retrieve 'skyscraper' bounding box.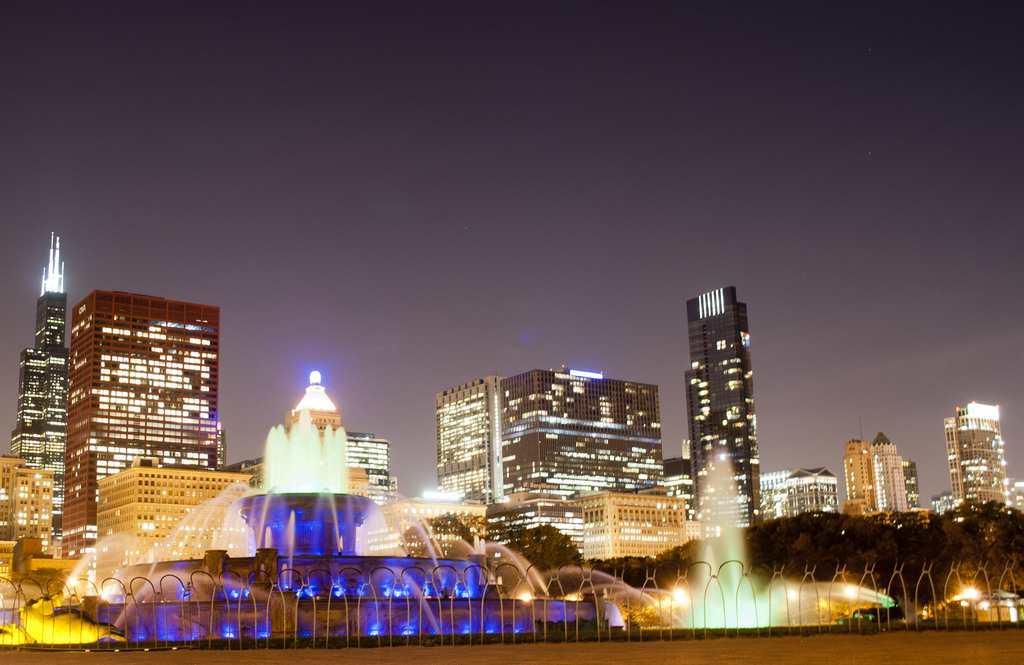
Bounding box: crop(66, 289, 216, 553).
